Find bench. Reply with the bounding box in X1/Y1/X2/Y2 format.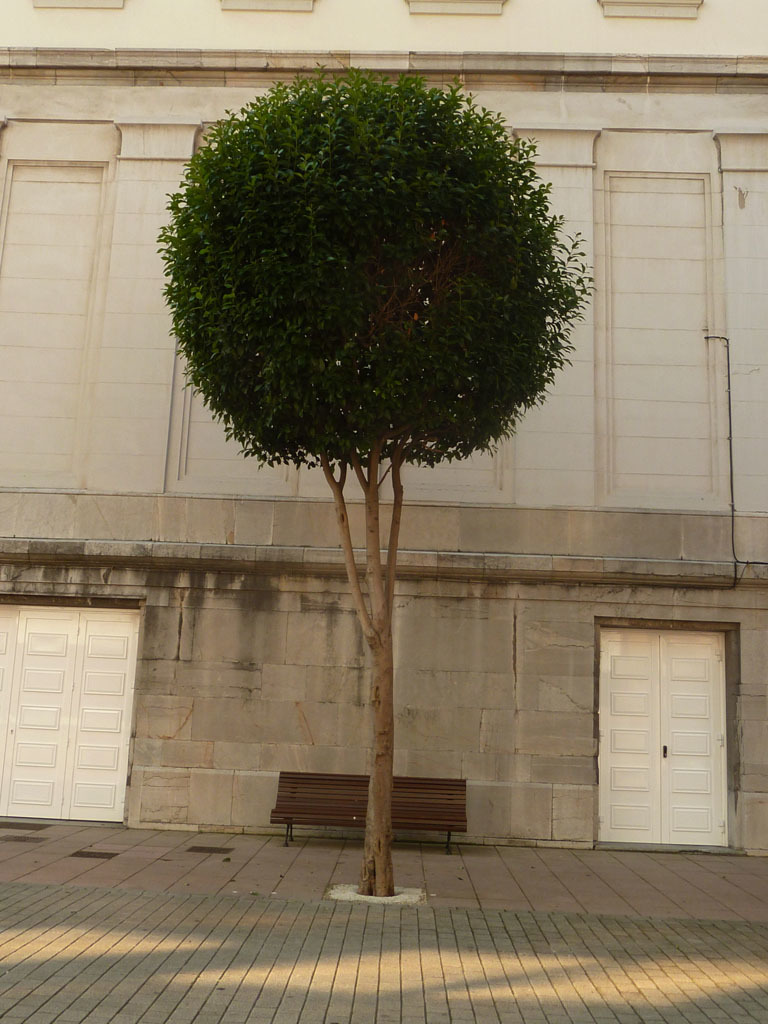
273/770/474/850.
